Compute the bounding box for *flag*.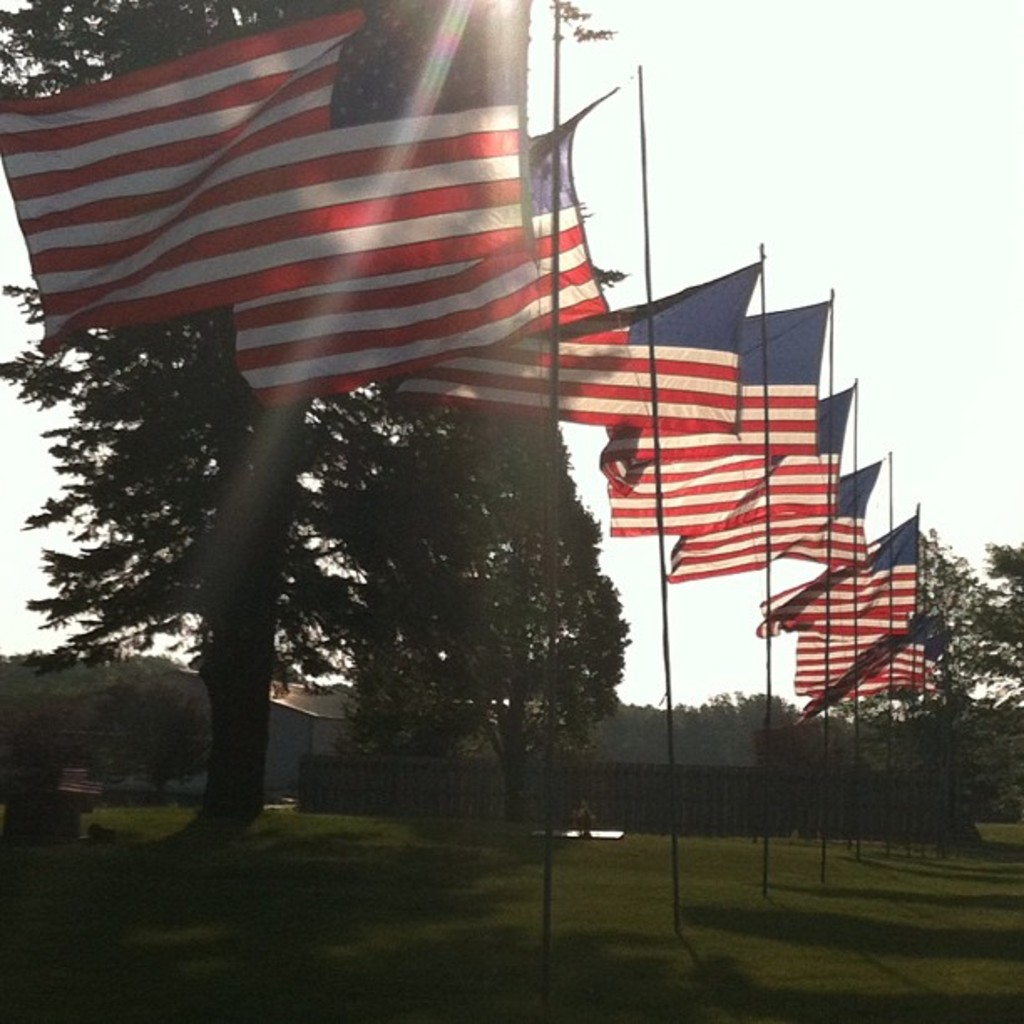
<bbox>743, 507, 922, 639</bbox>.
